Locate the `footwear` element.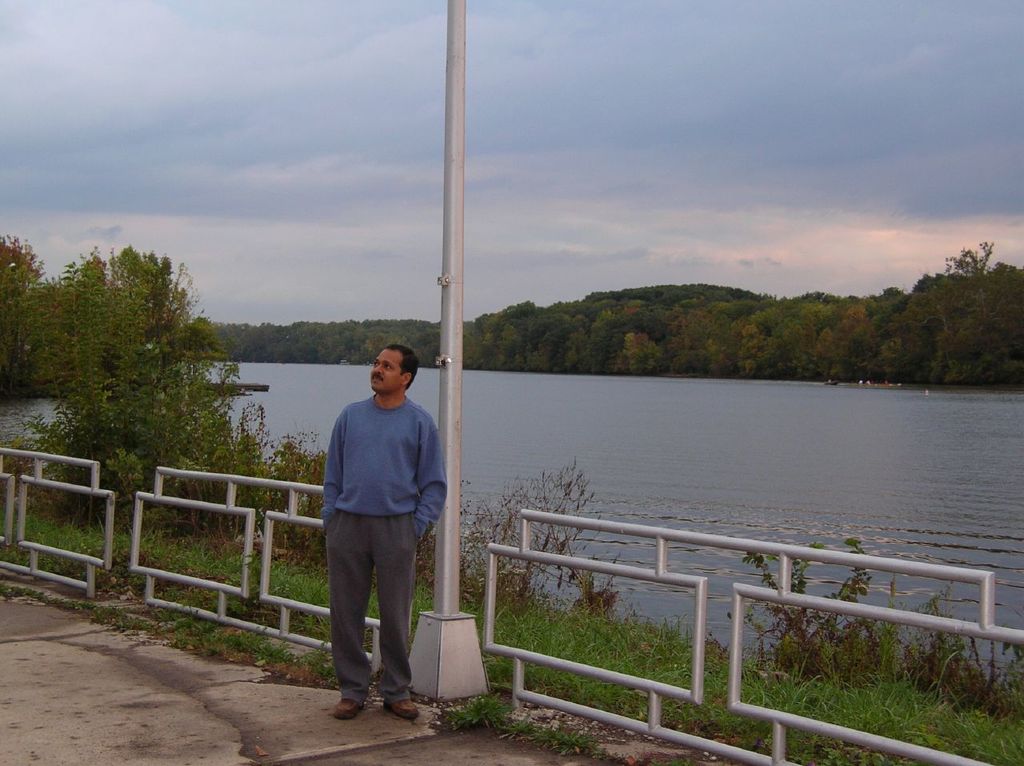
Element bbox: detection(385, 698, 425, 718).
